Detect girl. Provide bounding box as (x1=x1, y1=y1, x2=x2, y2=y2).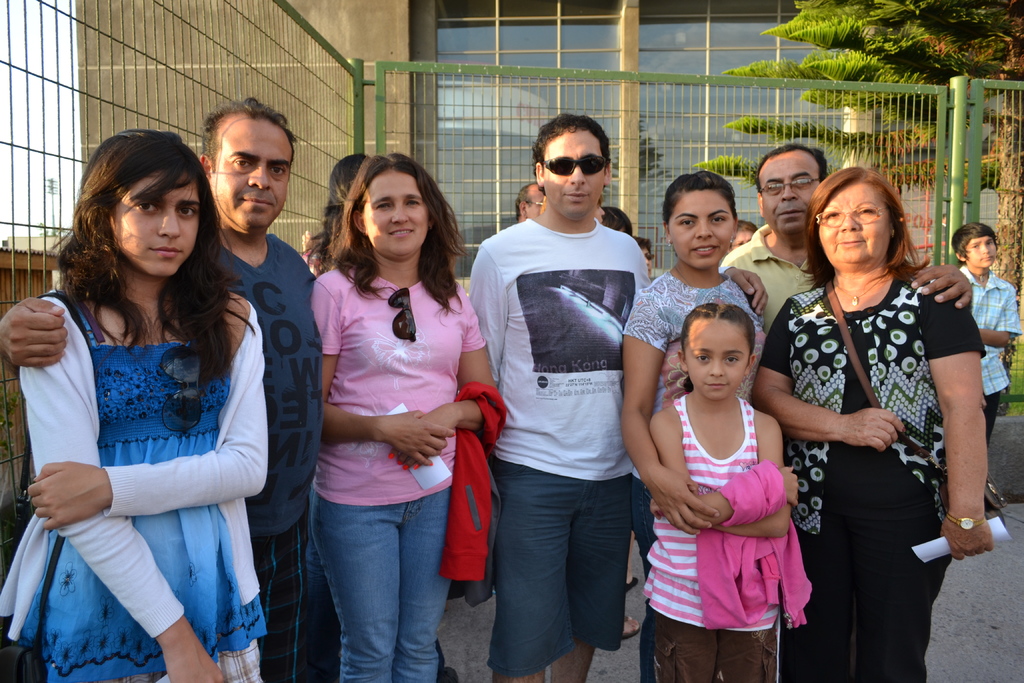
(x1=620, y1=172, x2=765, y2=682).
